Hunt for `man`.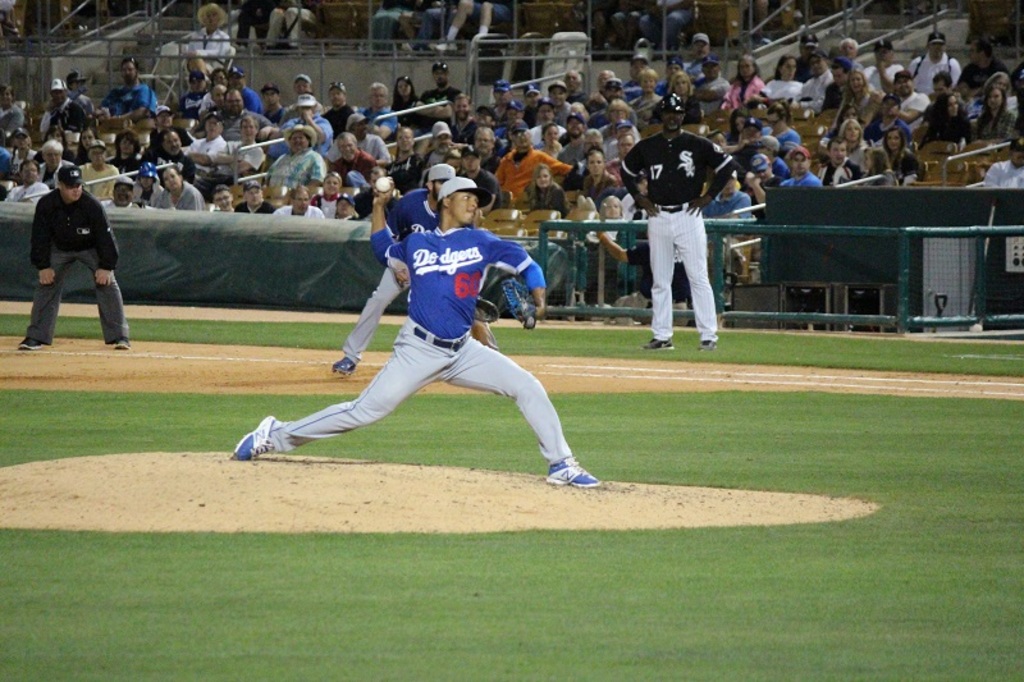
Hunted down at 76/143/114/196.
